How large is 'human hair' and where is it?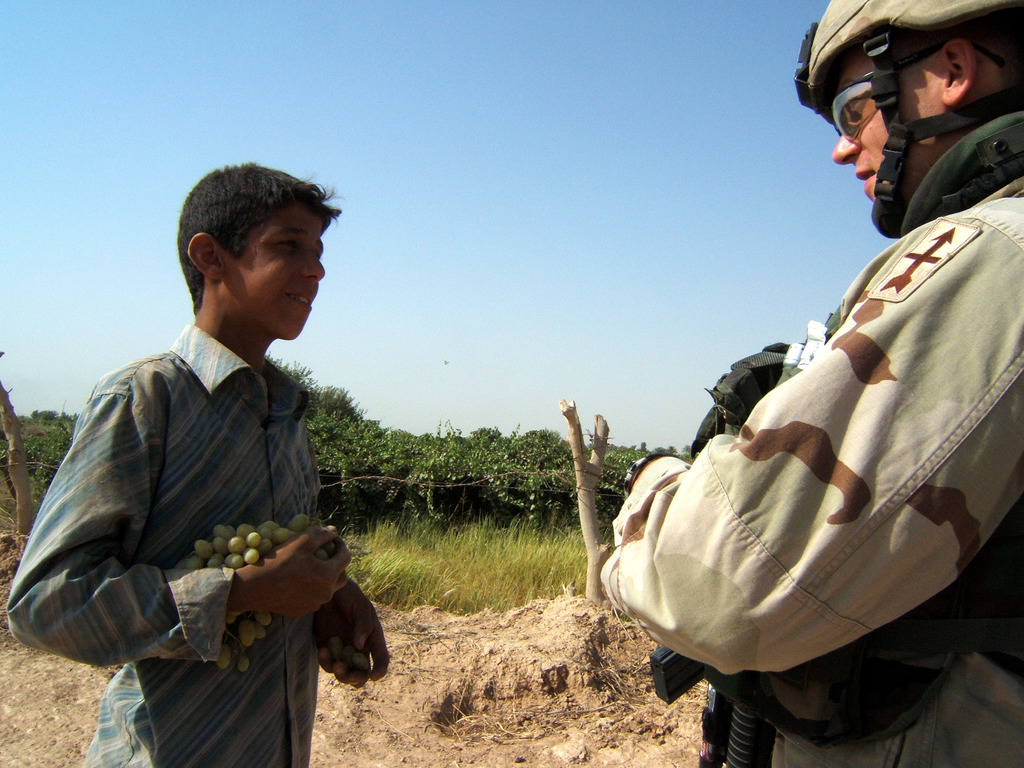
Bounding box: box(968, 12, 1023, 99).
